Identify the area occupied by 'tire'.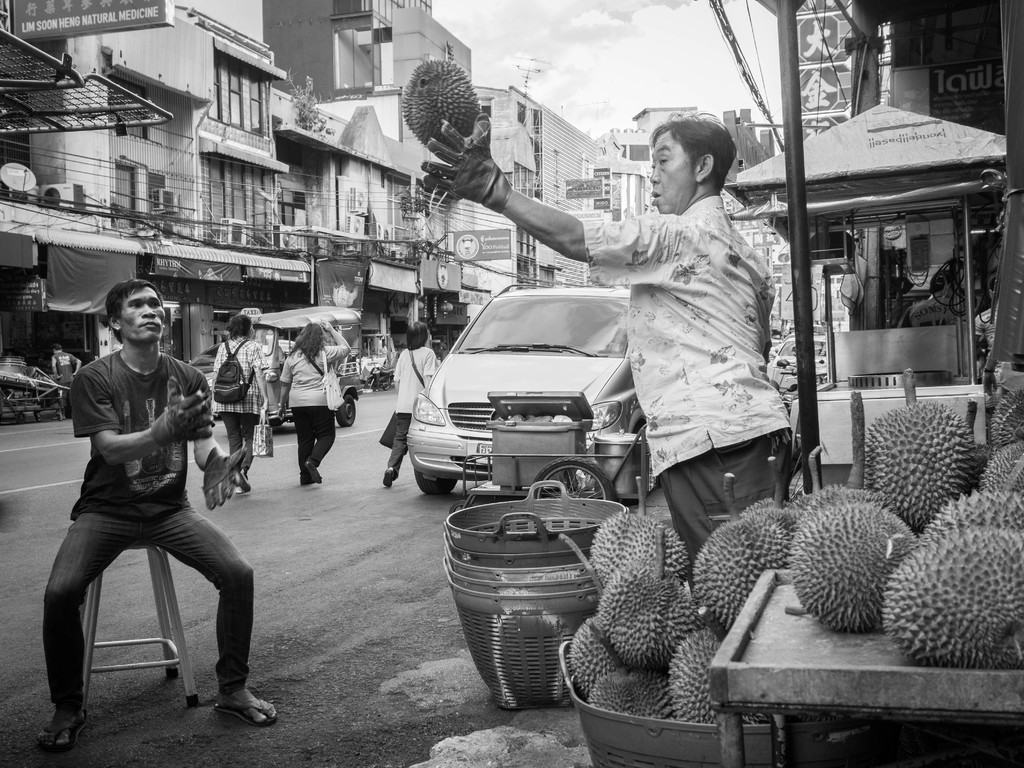
Area: (left=337, top=393, right=355, bottom=433).
